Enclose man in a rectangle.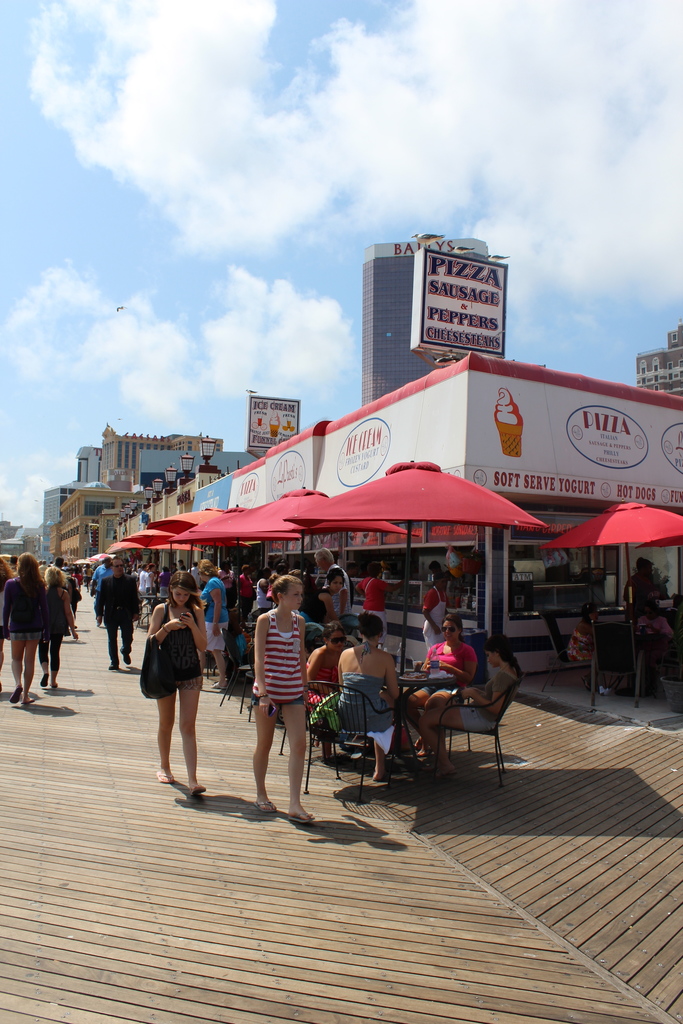
<region>177, 557, 186, 571</region>.
